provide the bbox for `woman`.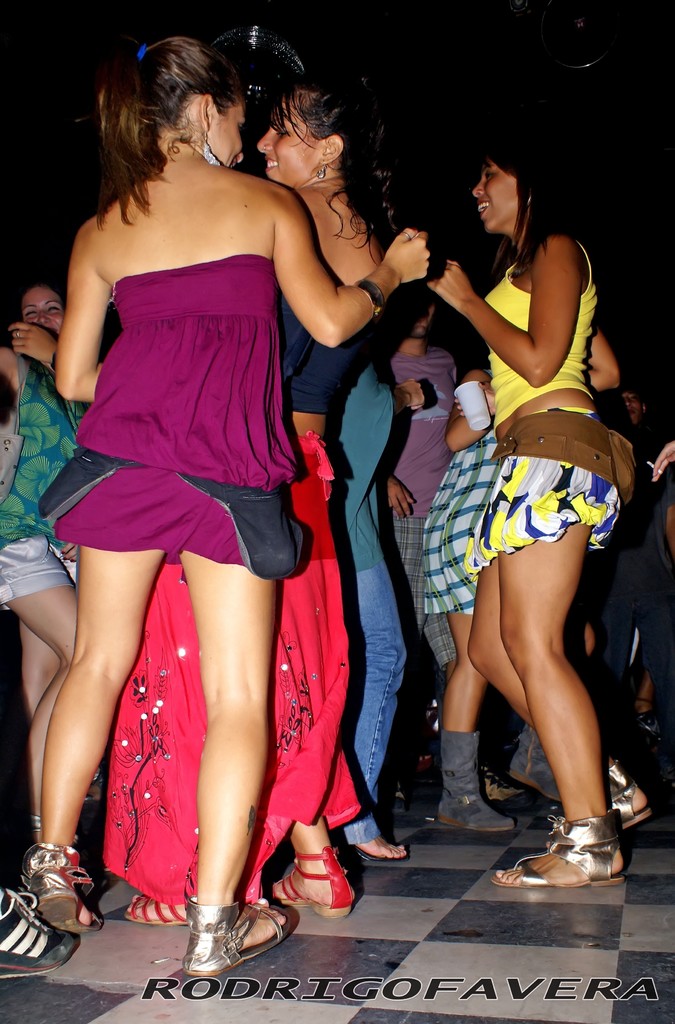
region(92, 77, 409, 924).
